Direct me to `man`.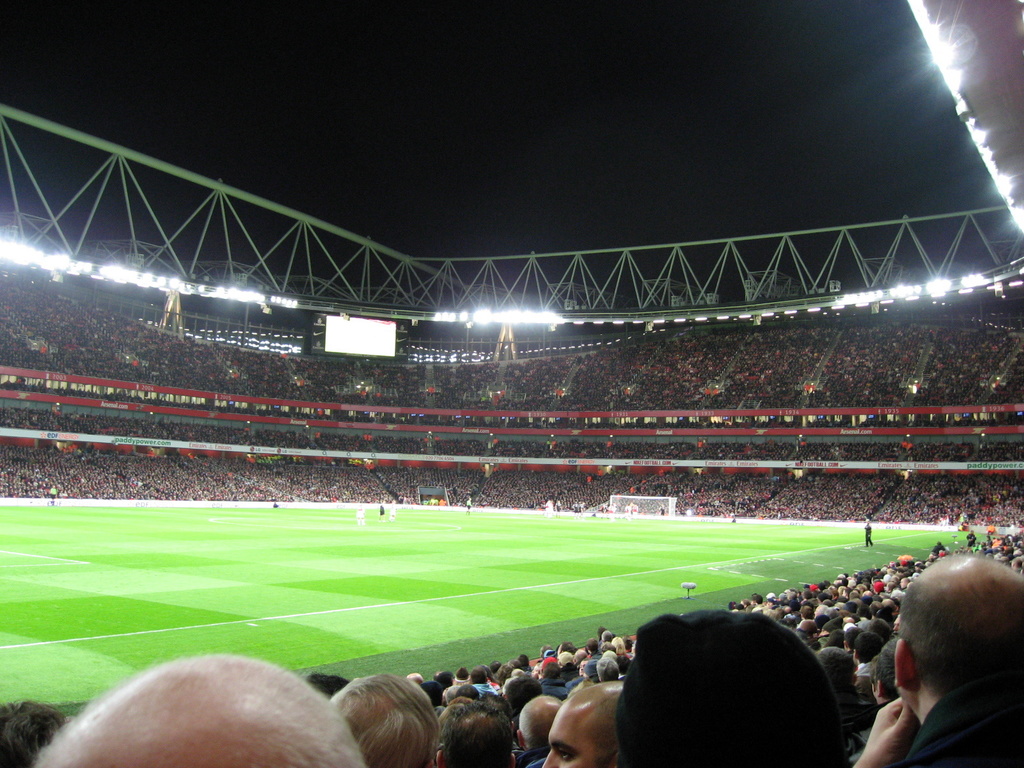
Direction: [x1=383, y1=498, x2=402, y2=524].
